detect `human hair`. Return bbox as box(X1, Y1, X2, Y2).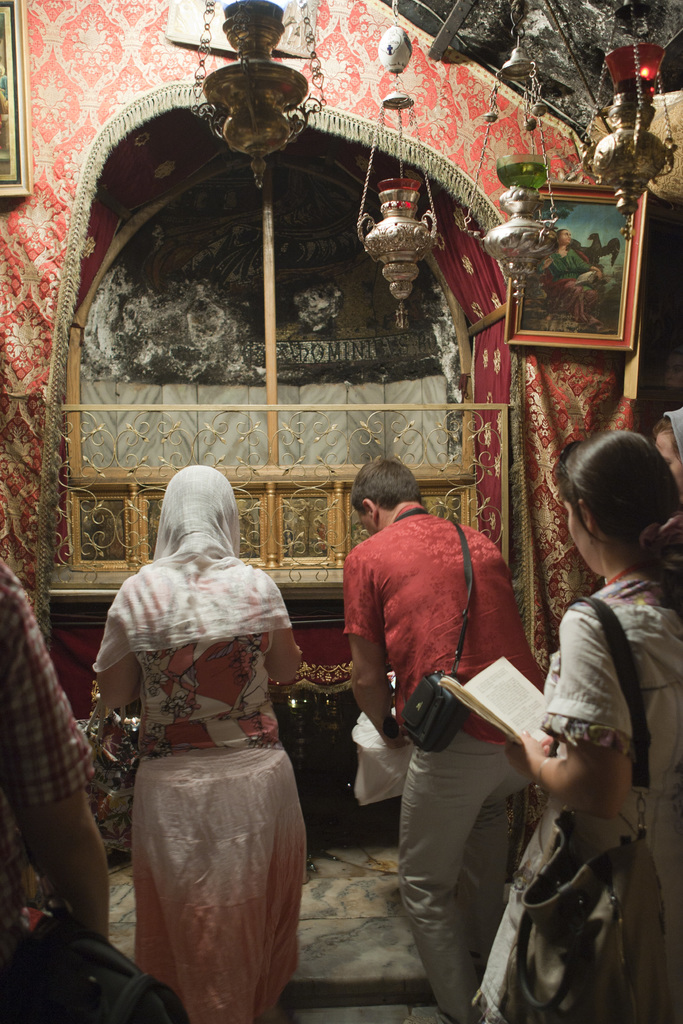
box(349, 456, 425, 514).
